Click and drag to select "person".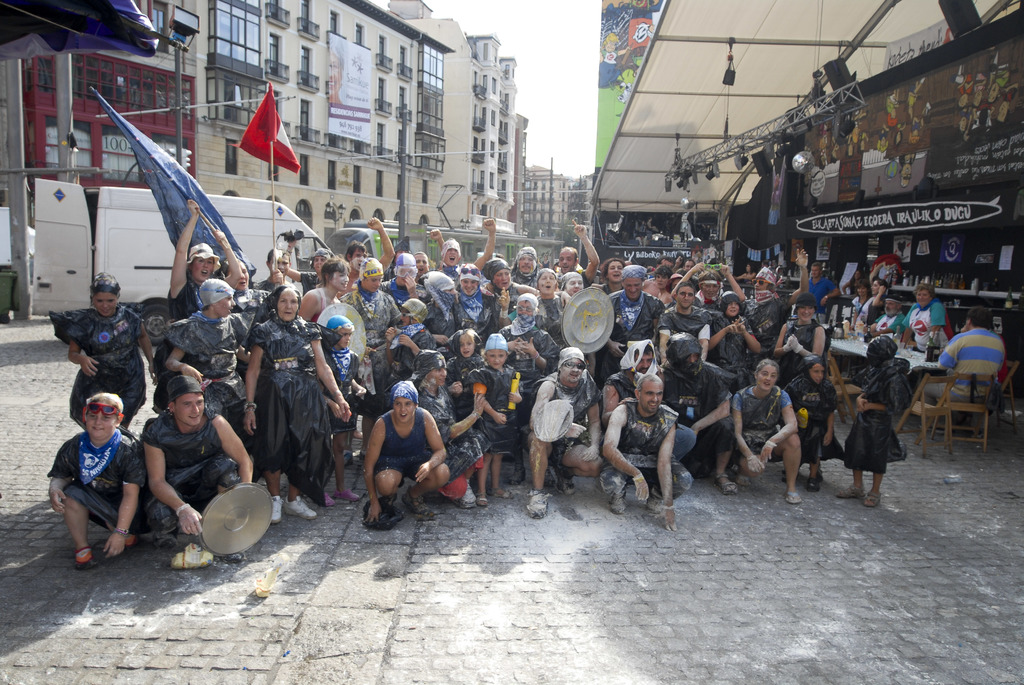
Selection: (left=342, top=239, right=369, bottom=308).
